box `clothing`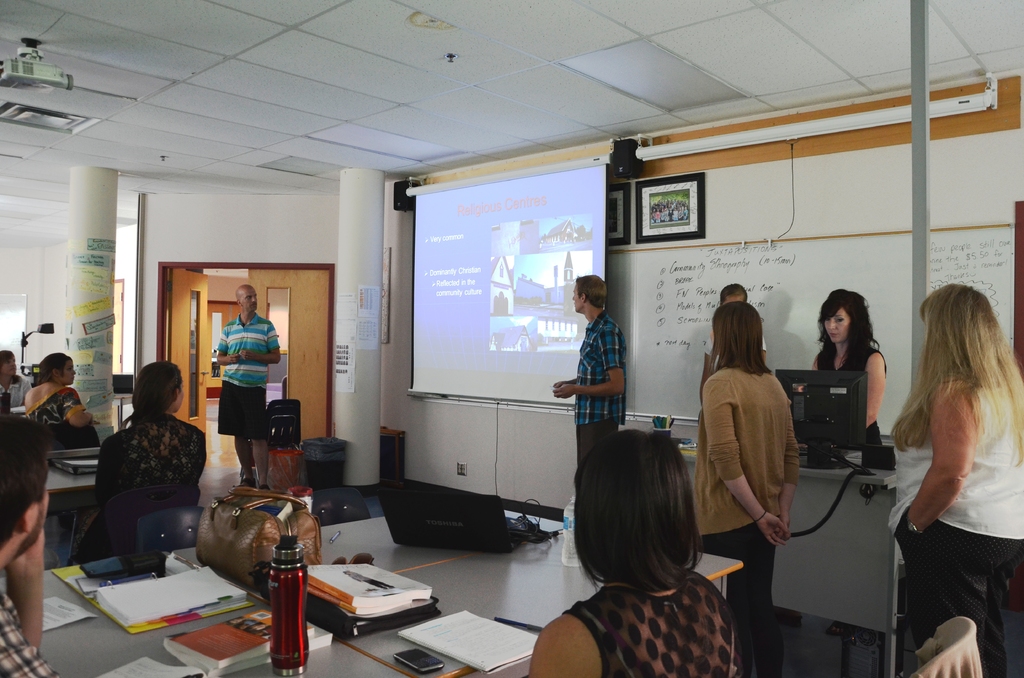
701,327,802,570
